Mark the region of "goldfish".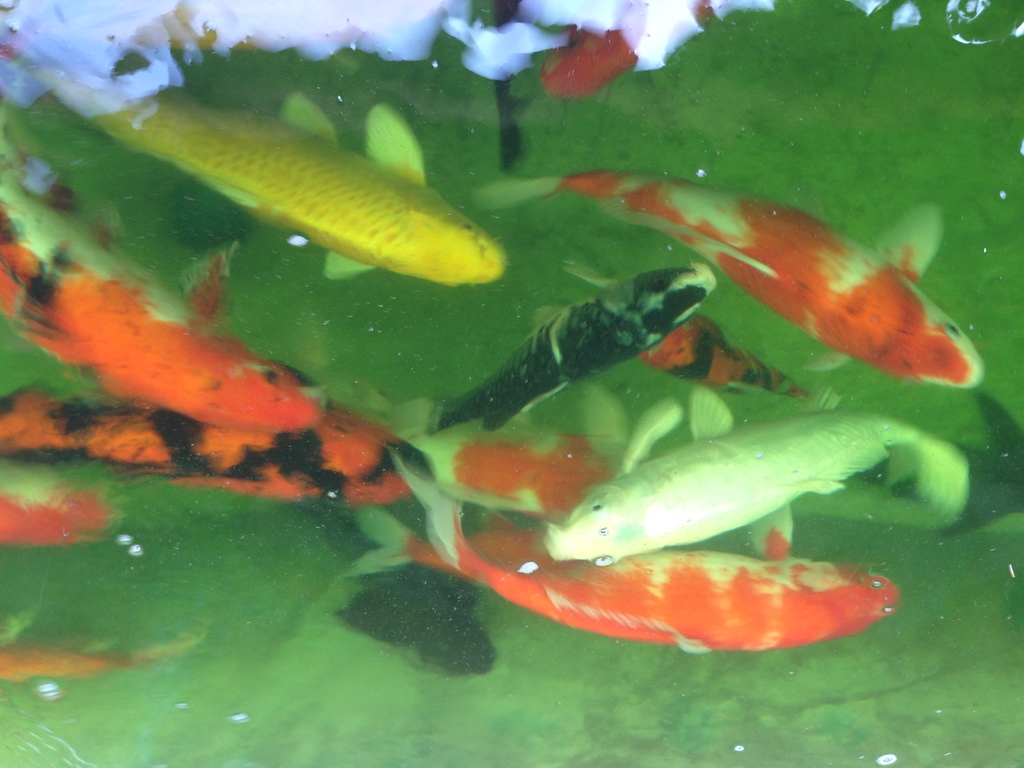
Region: crop(321, 385, 617, 525).
